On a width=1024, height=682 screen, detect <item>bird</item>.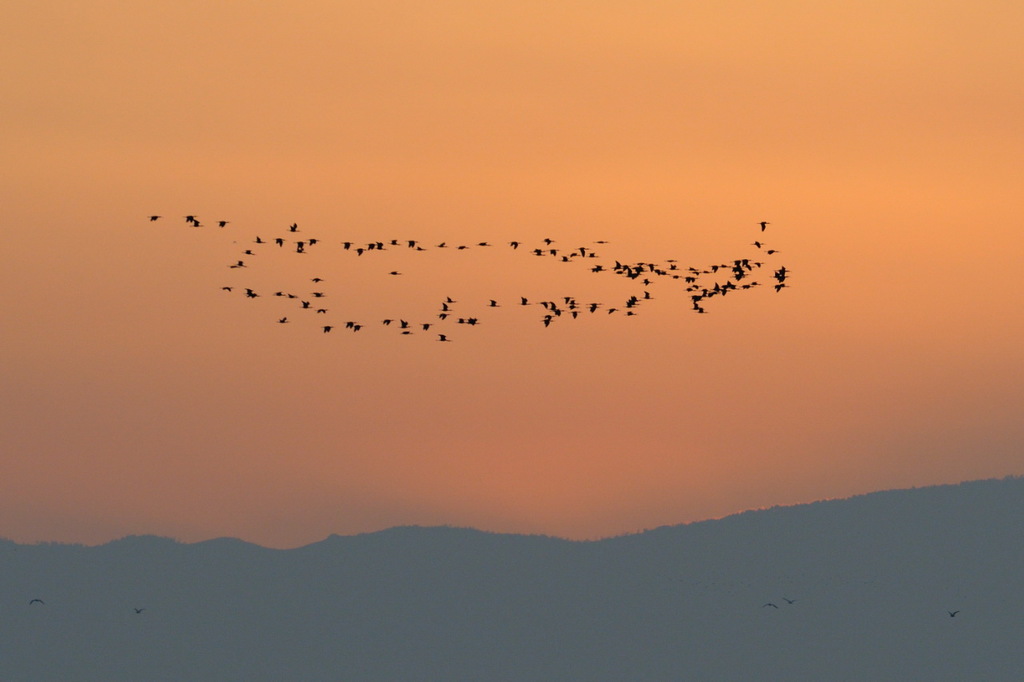
{"left": 759, "top": 600, "right": 778, "bottom": 608}.
